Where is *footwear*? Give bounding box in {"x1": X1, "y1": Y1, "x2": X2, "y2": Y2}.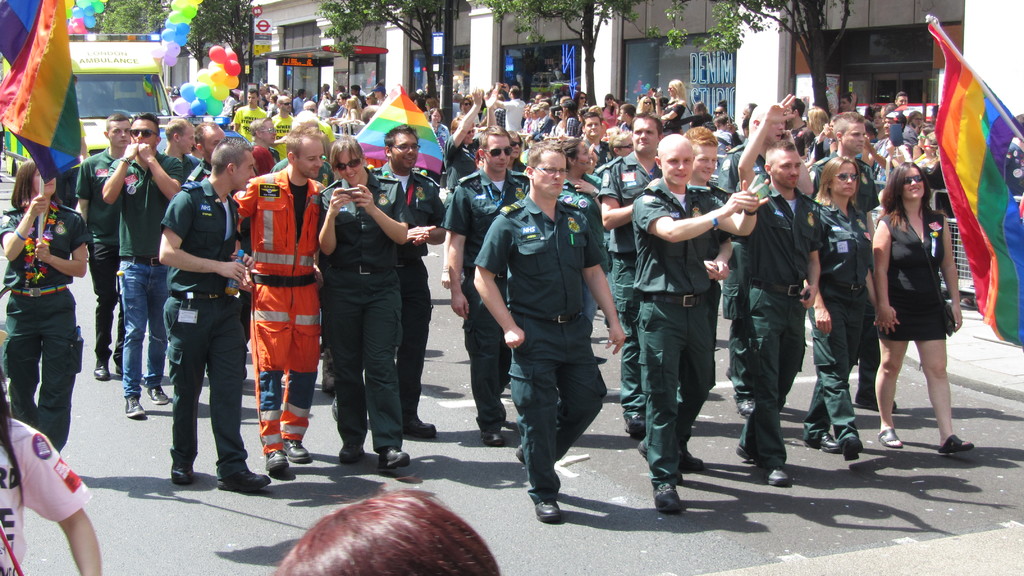
{"x1": 321, "y1": 347, "x2": 336, "y2": 394}.
